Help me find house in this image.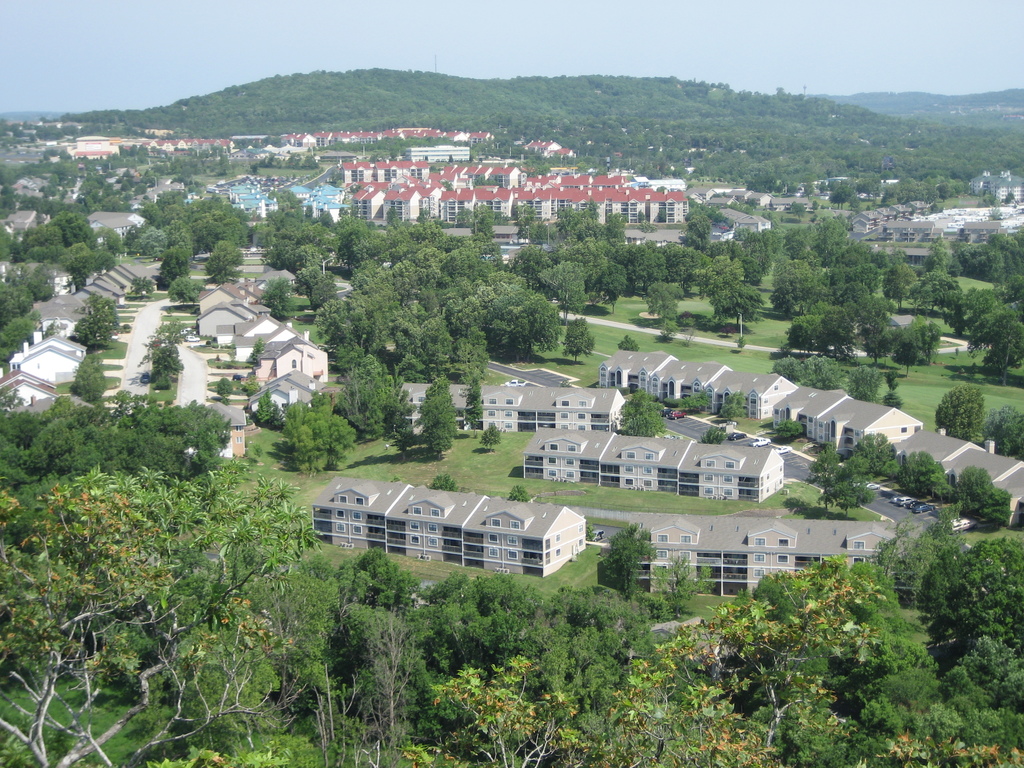
Found it: locate(436, 182, 522, 223).
